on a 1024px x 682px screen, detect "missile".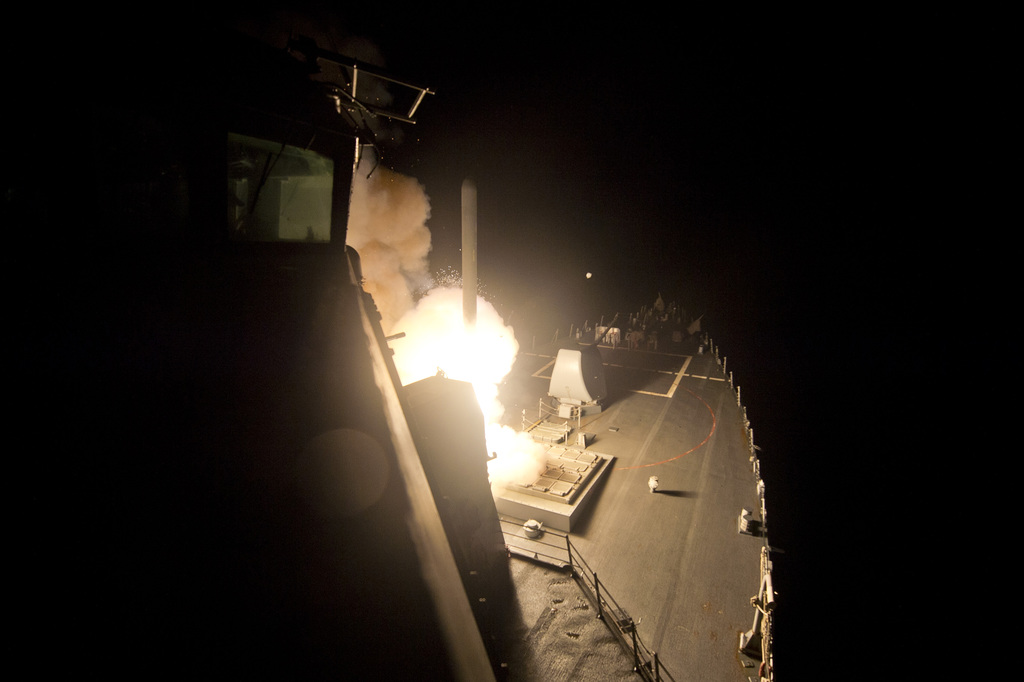
box=[458, 175, 483, 337].
